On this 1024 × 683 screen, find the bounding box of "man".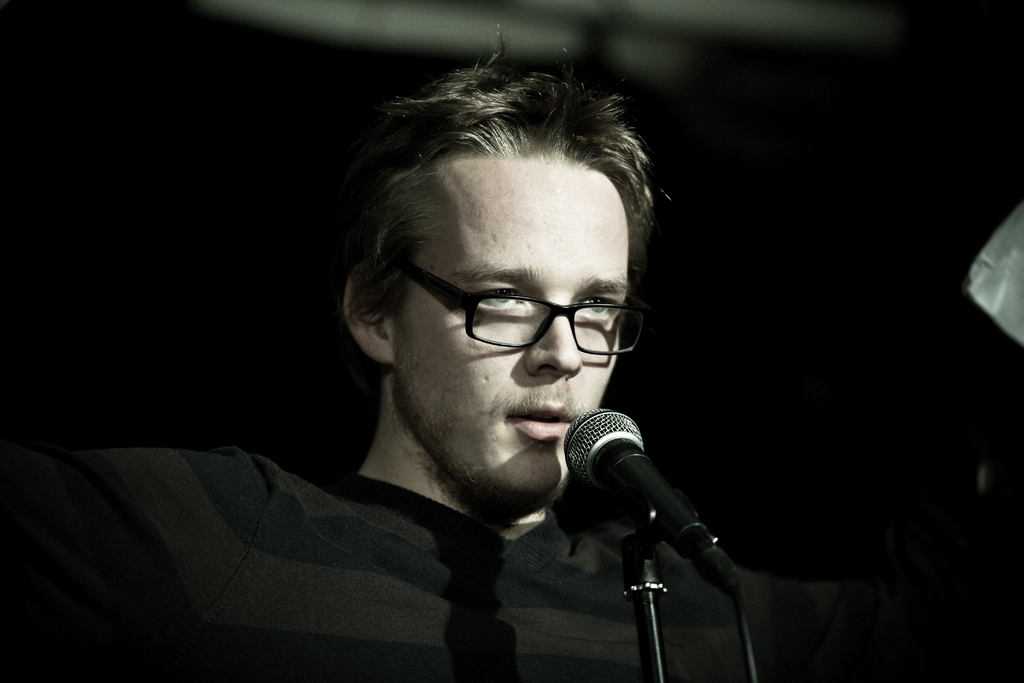
Bounding box: detection(73, 65, 821, 679).
